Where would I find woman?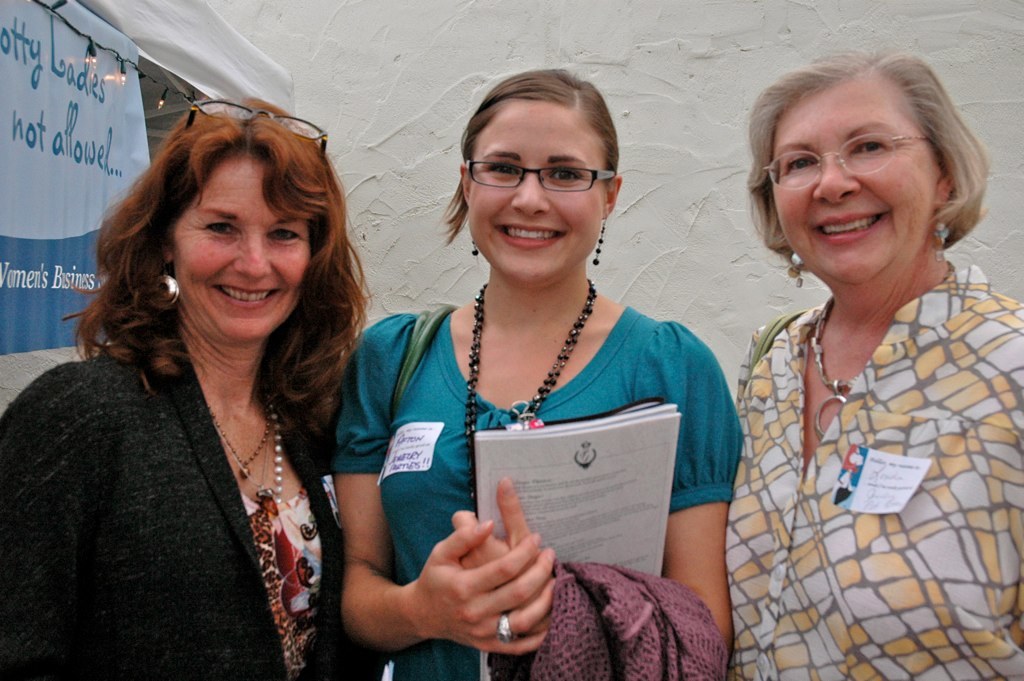
At select_region(716, 42, 1023, 680).
